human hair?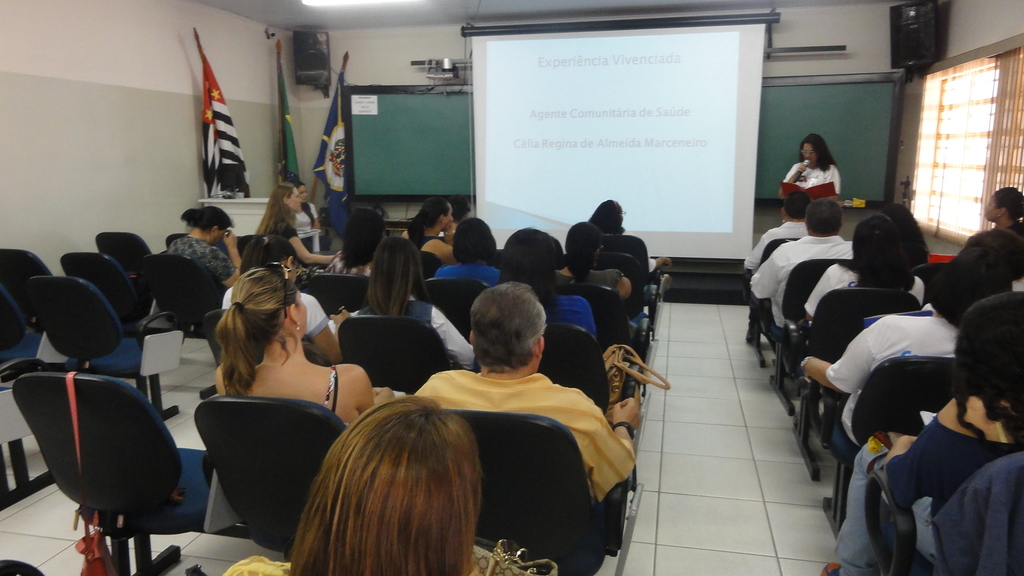
box(237, 234, 298, 281)
